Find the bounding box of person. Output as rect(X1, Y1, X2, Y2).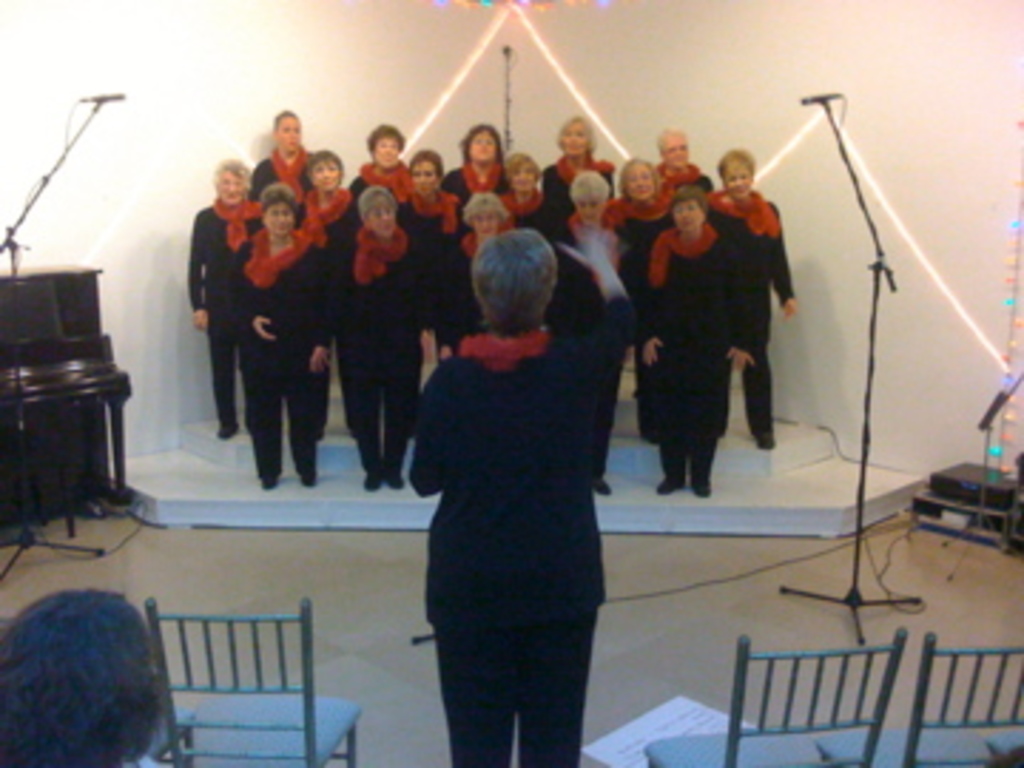
rect(441, 125, 509, 202).
